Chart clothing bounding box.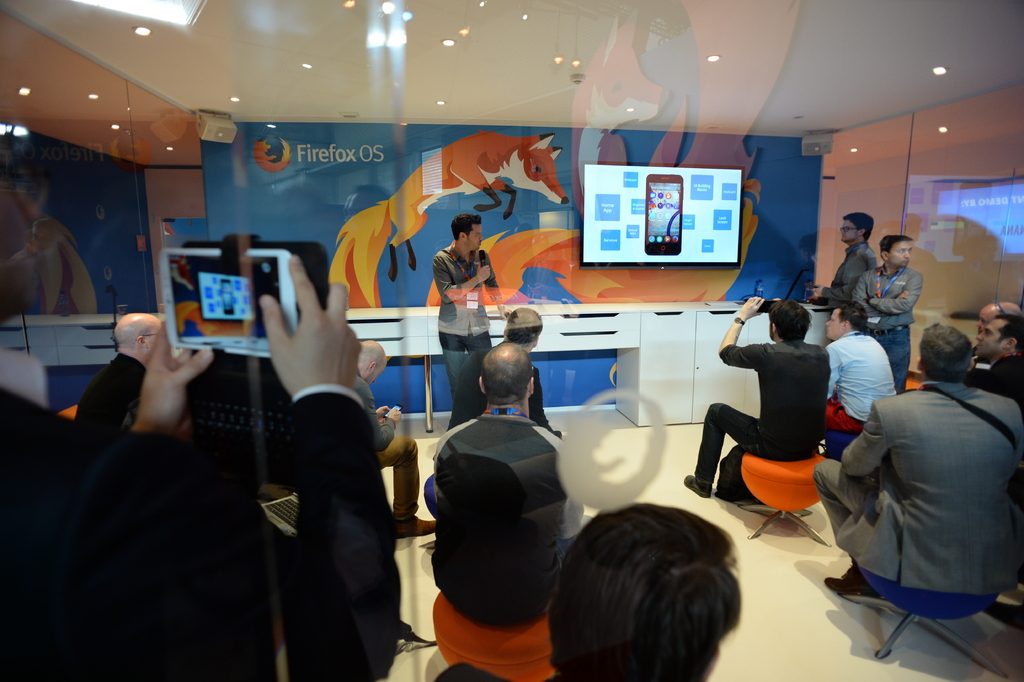
Charted: left=0, top=379, right=403, bottom=677.
